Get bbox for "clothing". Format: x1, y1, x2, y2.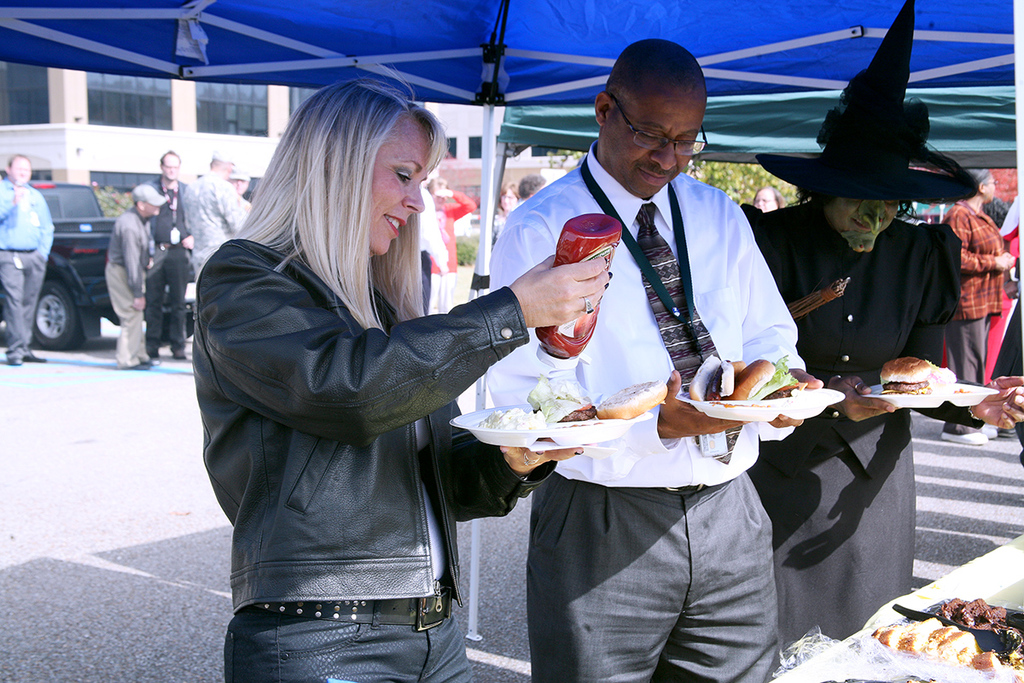
183, 173, 244, 282.
